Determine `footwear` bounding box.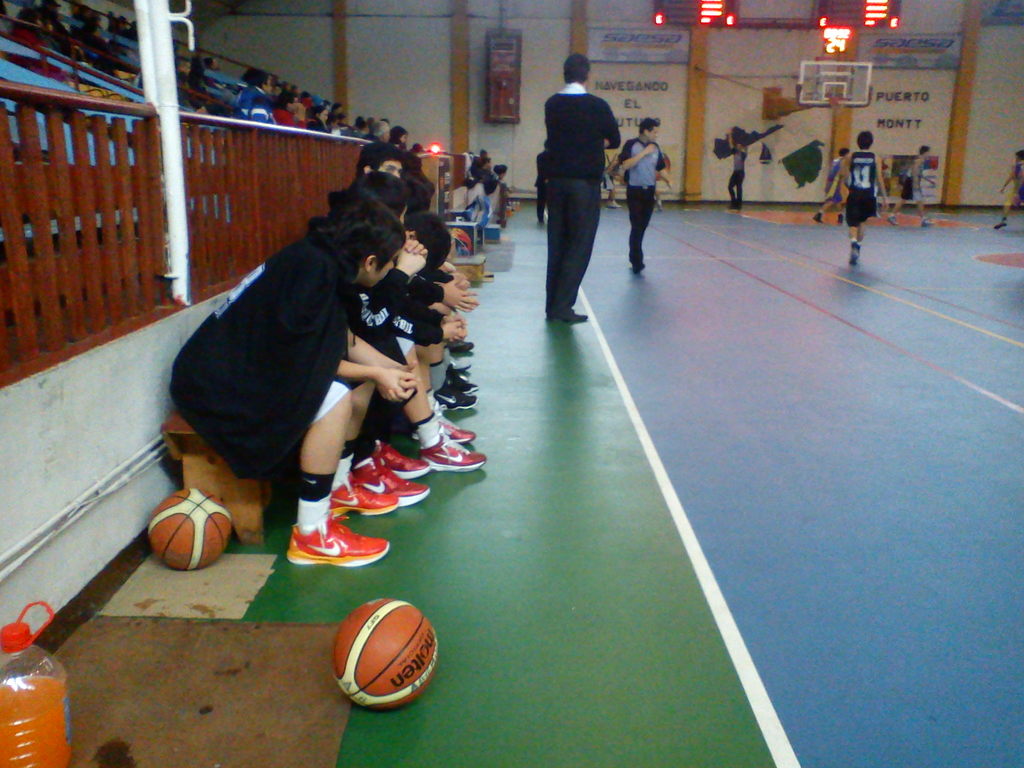
Determined: crop(332, 471, 399, 516).
